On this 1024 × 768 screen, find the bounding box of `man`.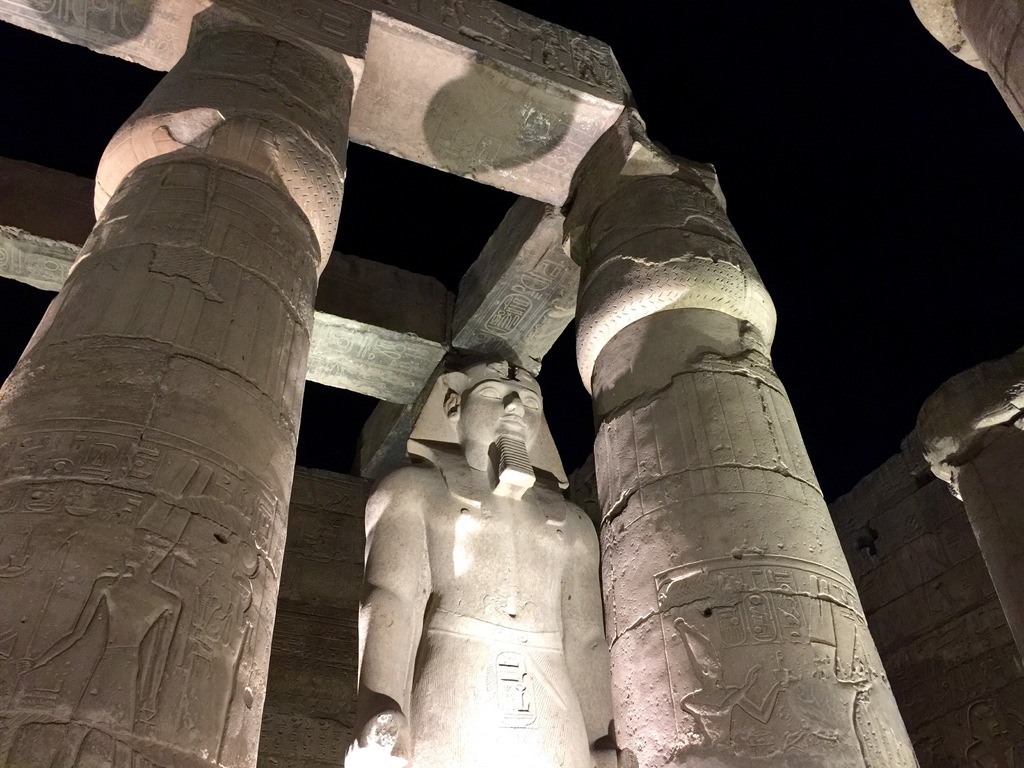
Bounding box: box(343, 360, 613, 767).
